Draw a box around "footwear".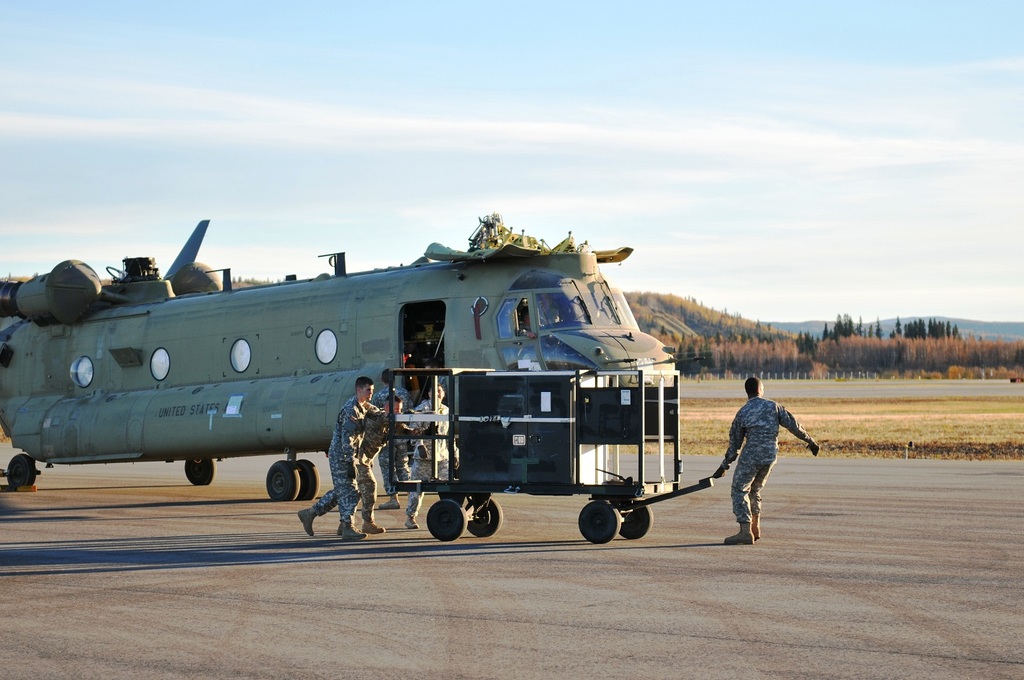
rect(385, 498, 399, 507).
